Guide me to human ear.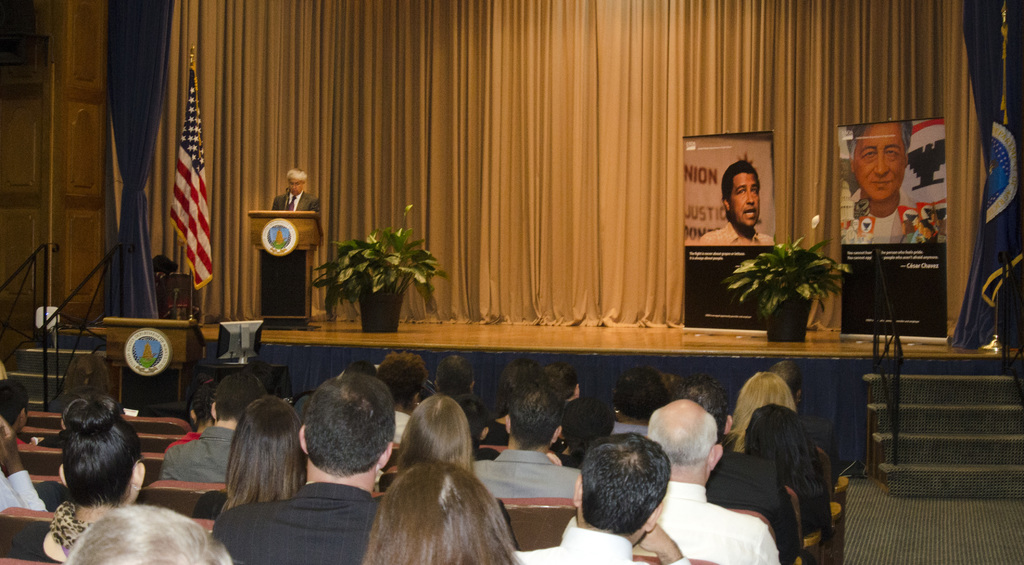
Guidance: (x1=299, y1=425, x2=307, y2=454).
